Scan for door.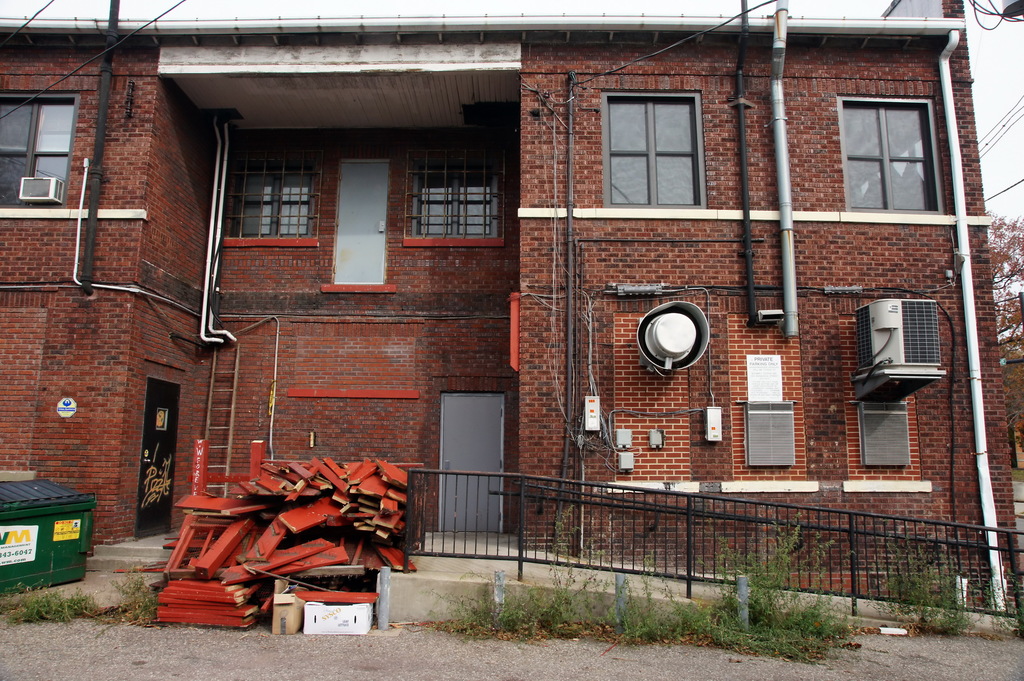
Scan result: pyautogui.locateOnScreen(339, 162, 387, 285).
